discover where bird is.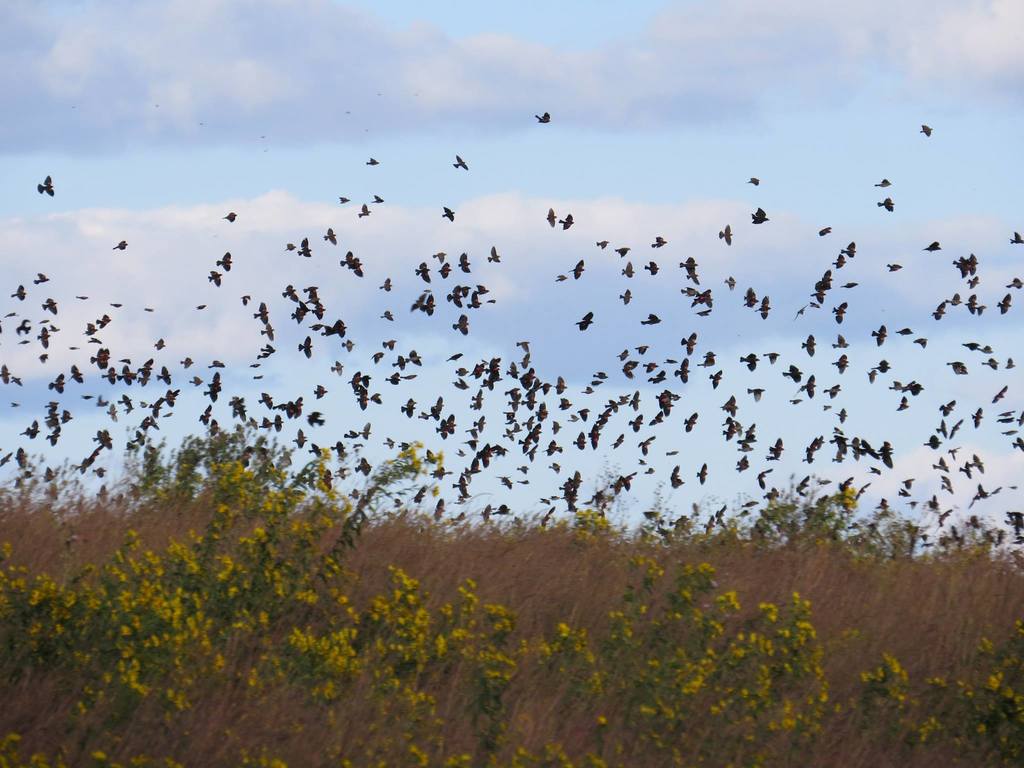
Discovered at Rect(222, 211, 242, 225).
